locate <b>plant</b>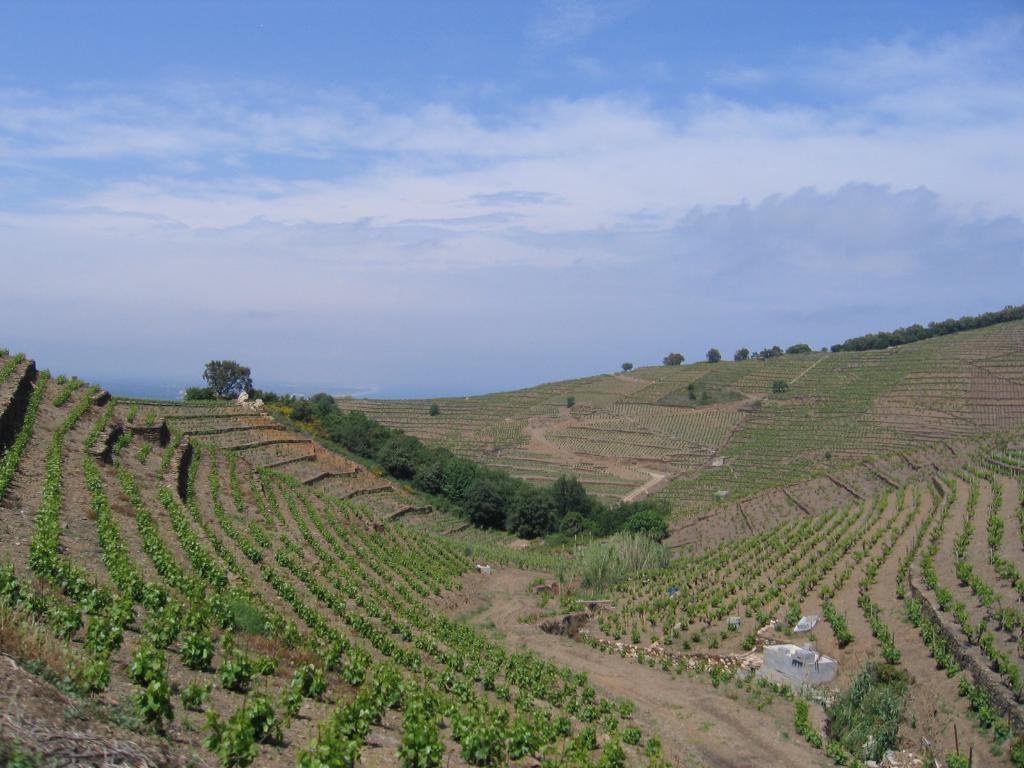
[x1=214, y1=712, x2=248, y2=767]
